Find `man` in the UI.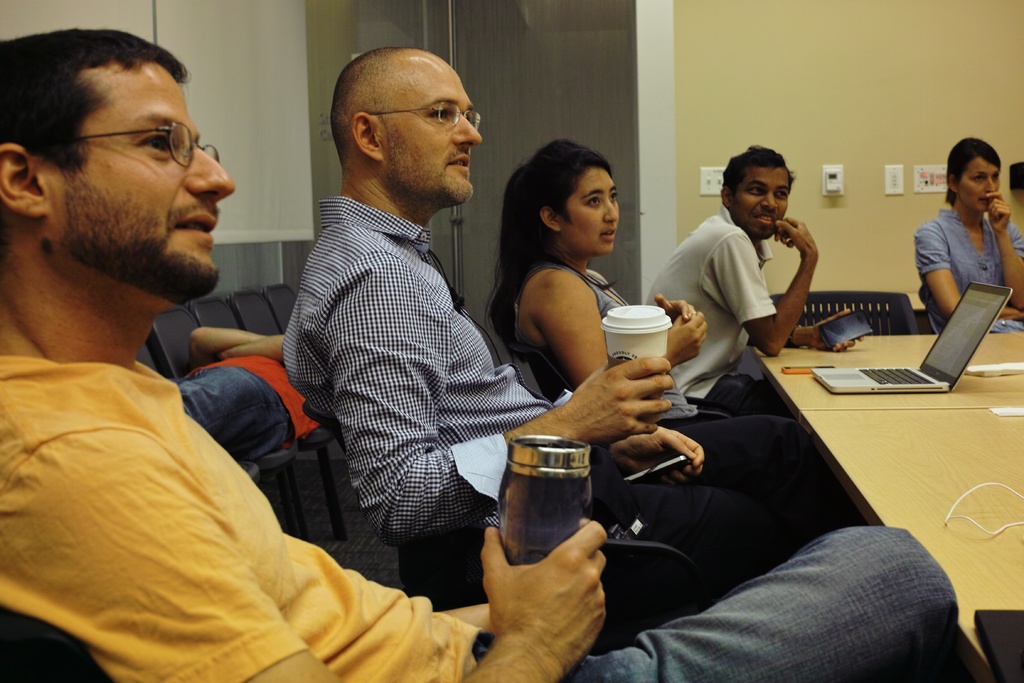
UI element at x1=643, y1=143, x2=866, y2=416.
